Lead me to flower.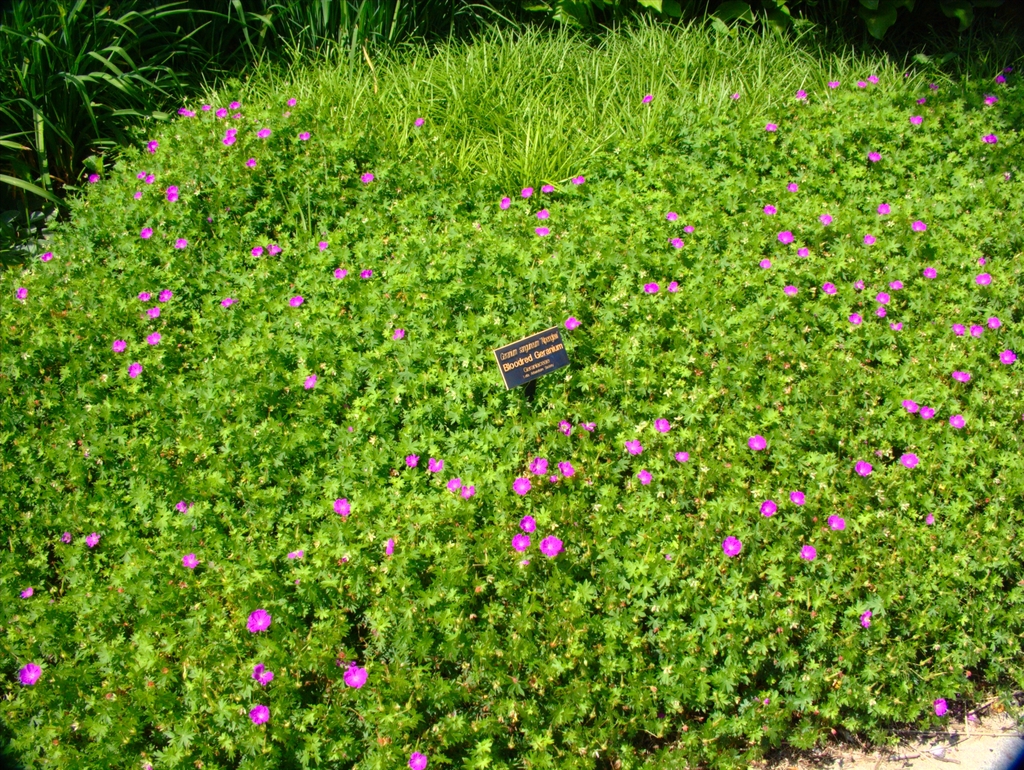
Lead to detection(641, 281, 659, 294).
